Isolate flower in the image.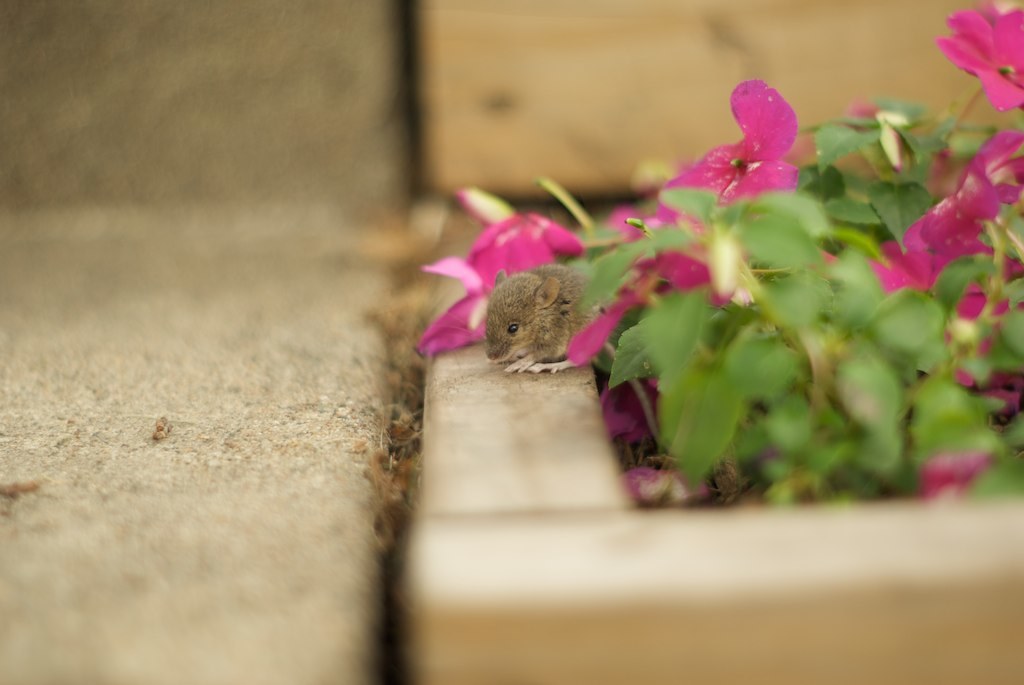
Isolated region: (939, 291, 1023, 382).
